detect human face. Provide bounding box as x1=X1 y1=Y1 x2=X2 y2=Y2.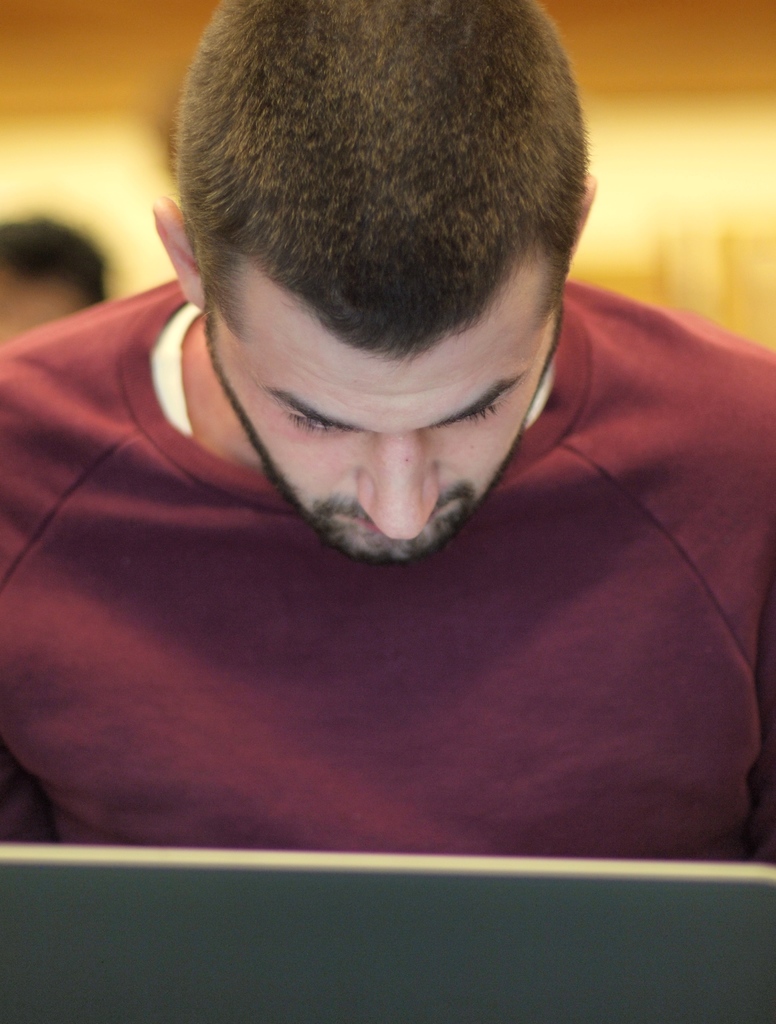
x1=203 y1=258 x2=566 y2=573.
